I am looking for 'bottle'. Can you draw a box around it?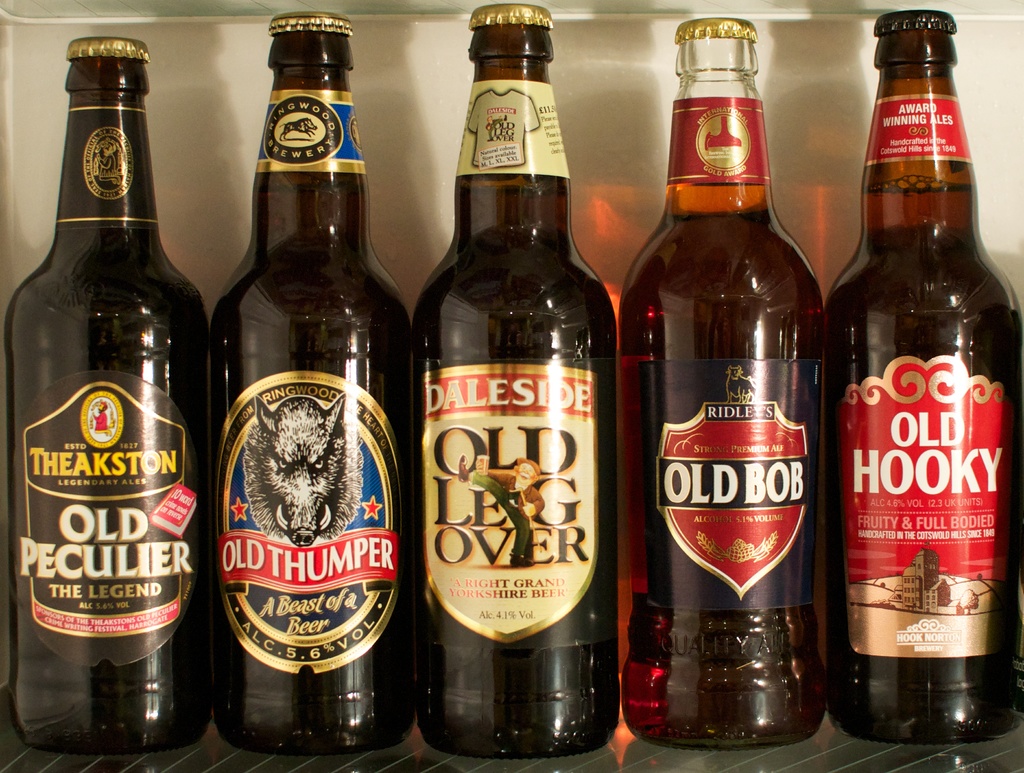
Sure, the bounding box is BBox(6, 37, 217, 760).
